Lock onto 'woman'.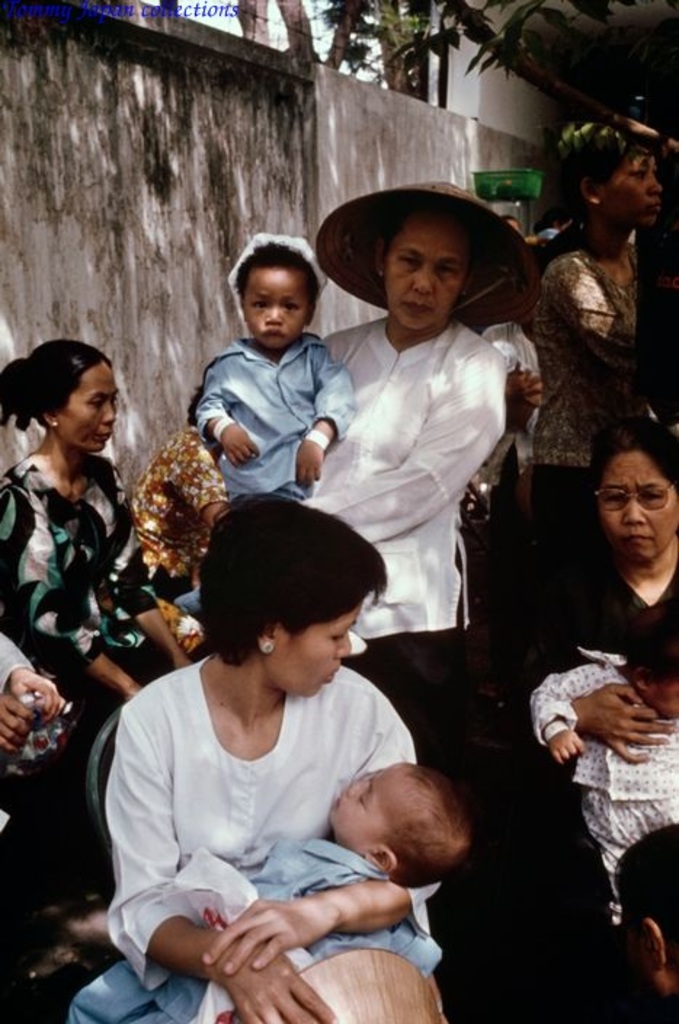
Locked: [left=528, top=122, right=678, bottom=570].
